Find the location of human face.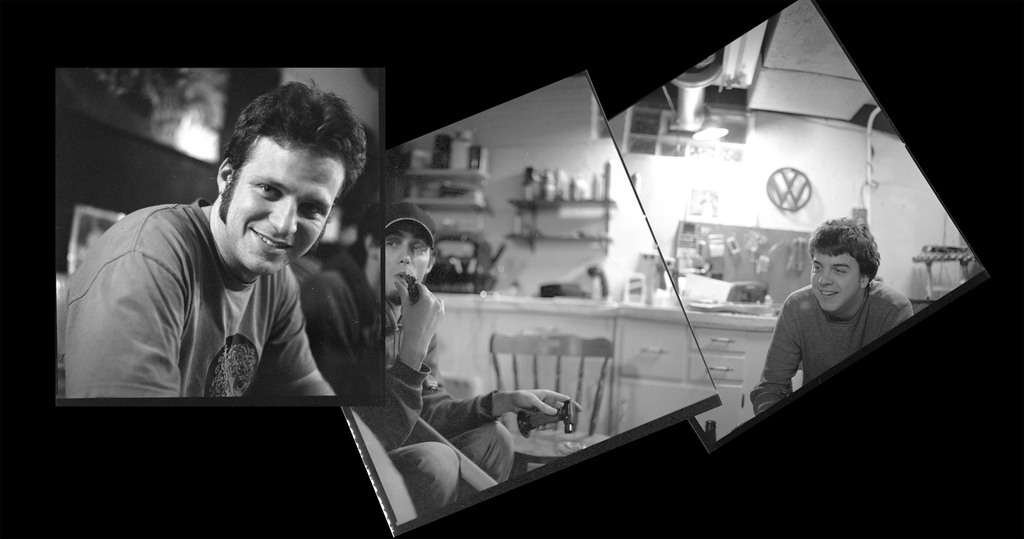
Location: detection(810, 251, 863, 316).
